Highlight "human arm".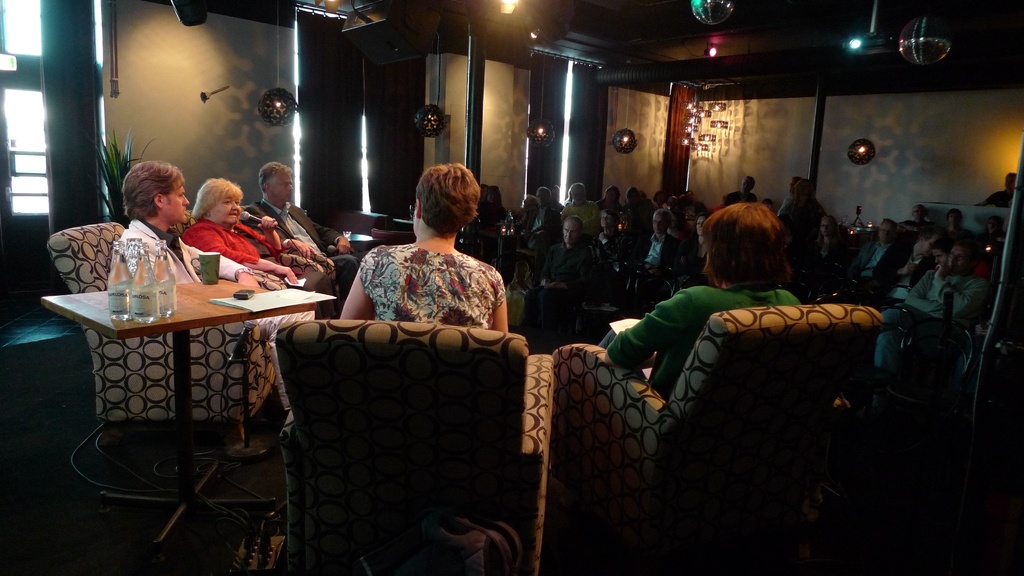
Highlighted region: BBox(660, 247, 678, 265).
